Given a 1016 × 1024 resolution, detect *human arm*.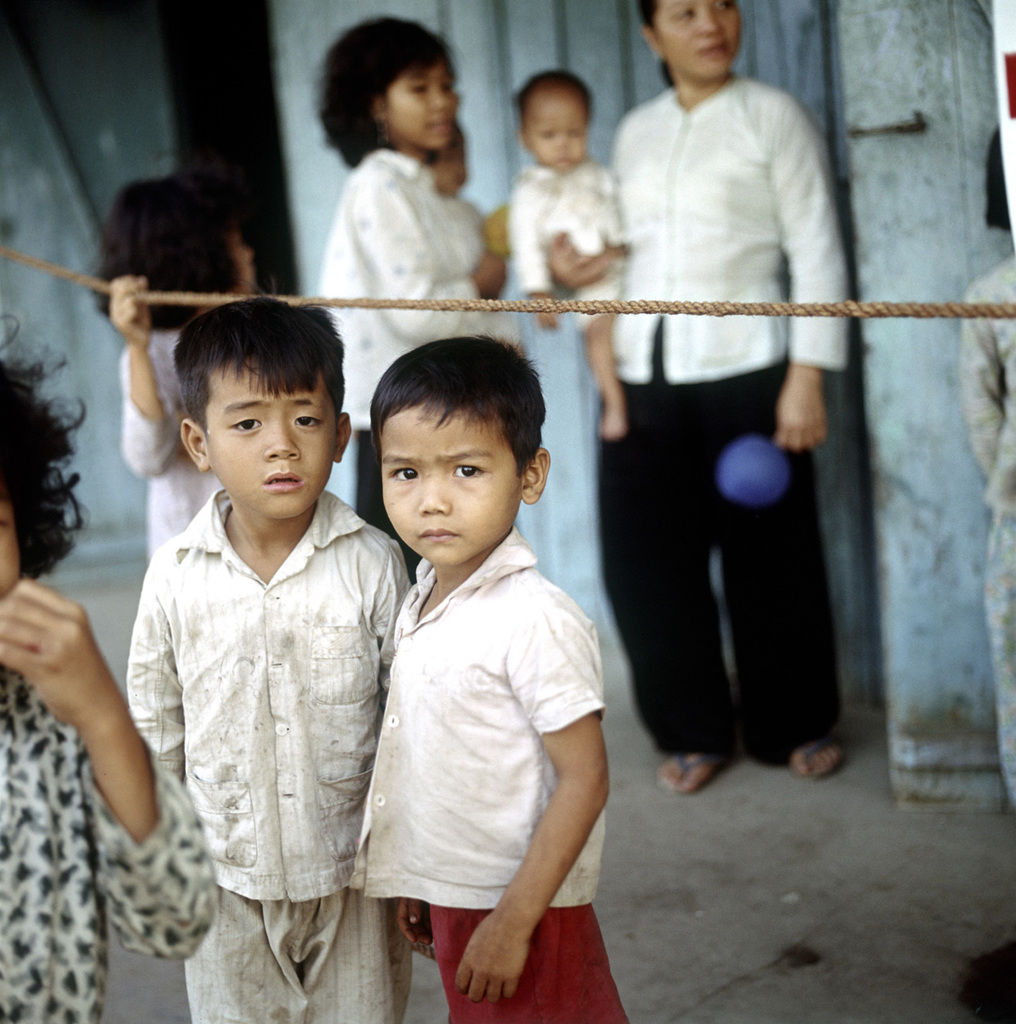
{"left": 125, "top": 547, "right": 181, "bottom": 790}.
